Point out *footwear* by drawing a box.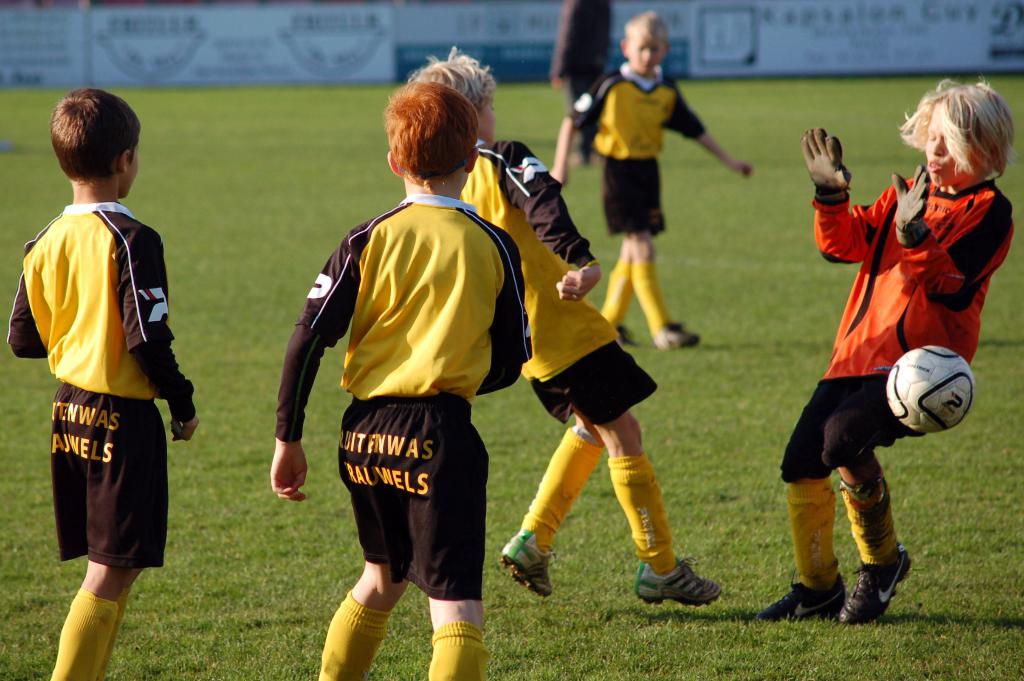
640:551:723:610.
